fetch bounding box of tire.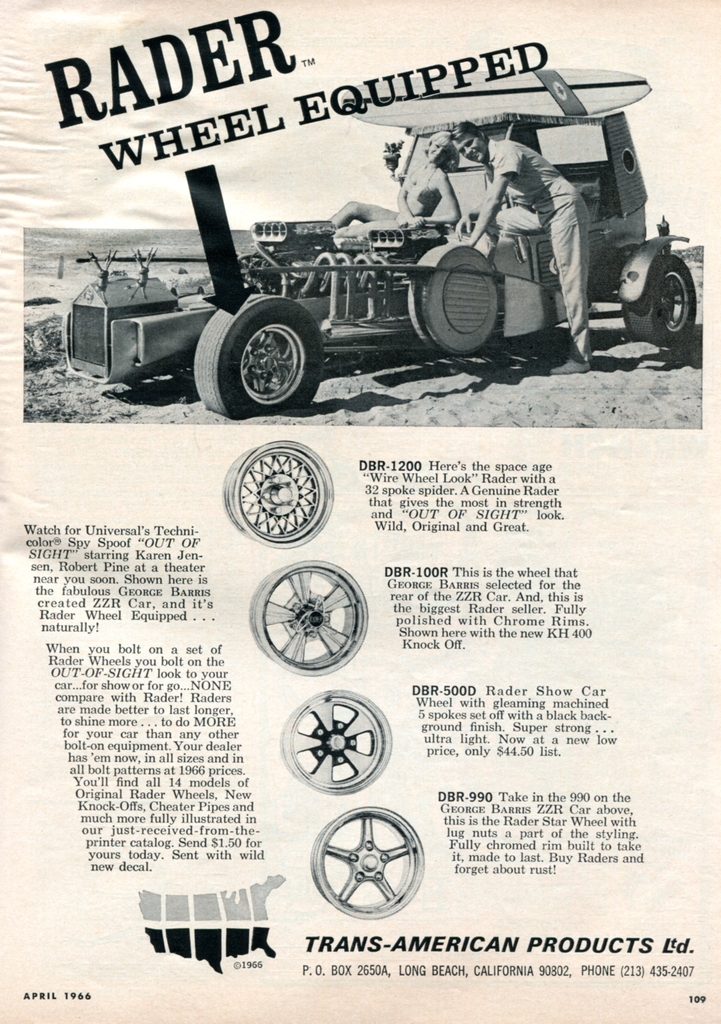
Bbox: <region>200, 287, 329, 404</region>.
